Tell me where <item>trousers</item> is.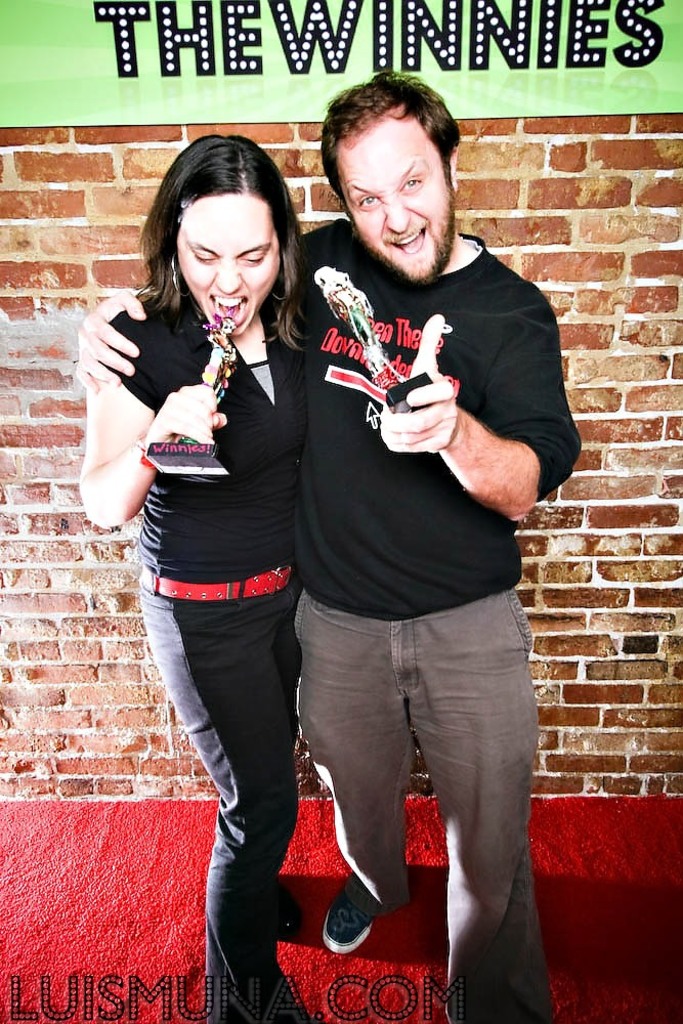
<item>trousers</item> is at {"x1": 281, "y1": 587, "x2": 533, "y2": 973}.
